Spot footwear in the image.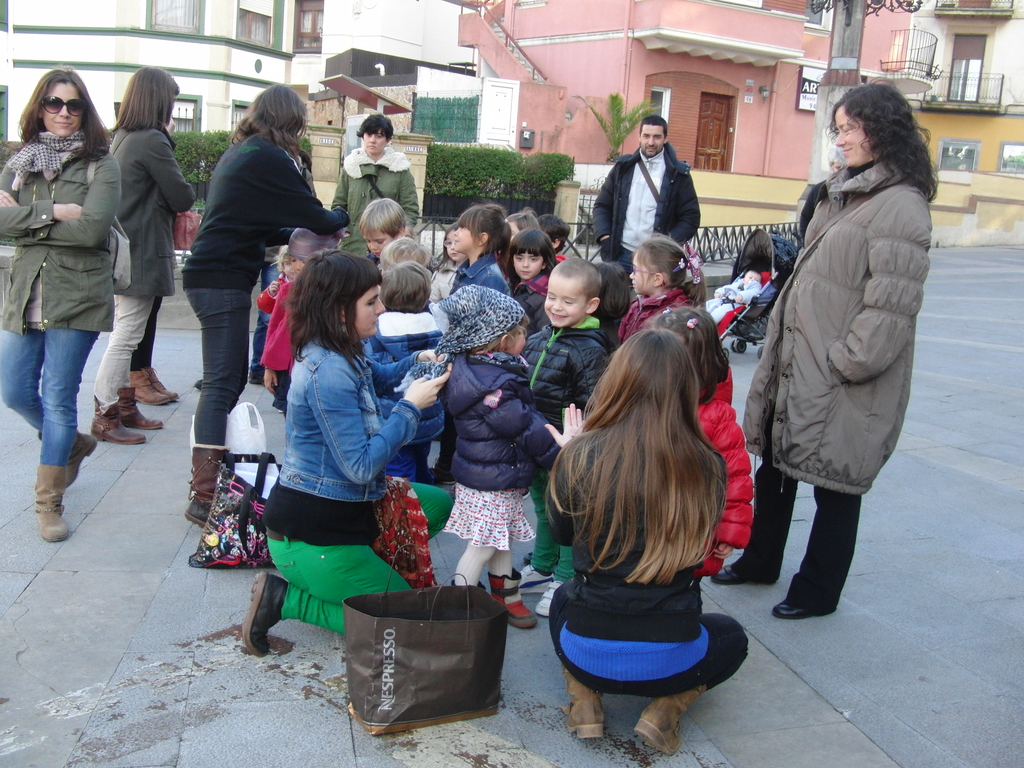
footwear found at l=427, t=467, r=460, b=495.
